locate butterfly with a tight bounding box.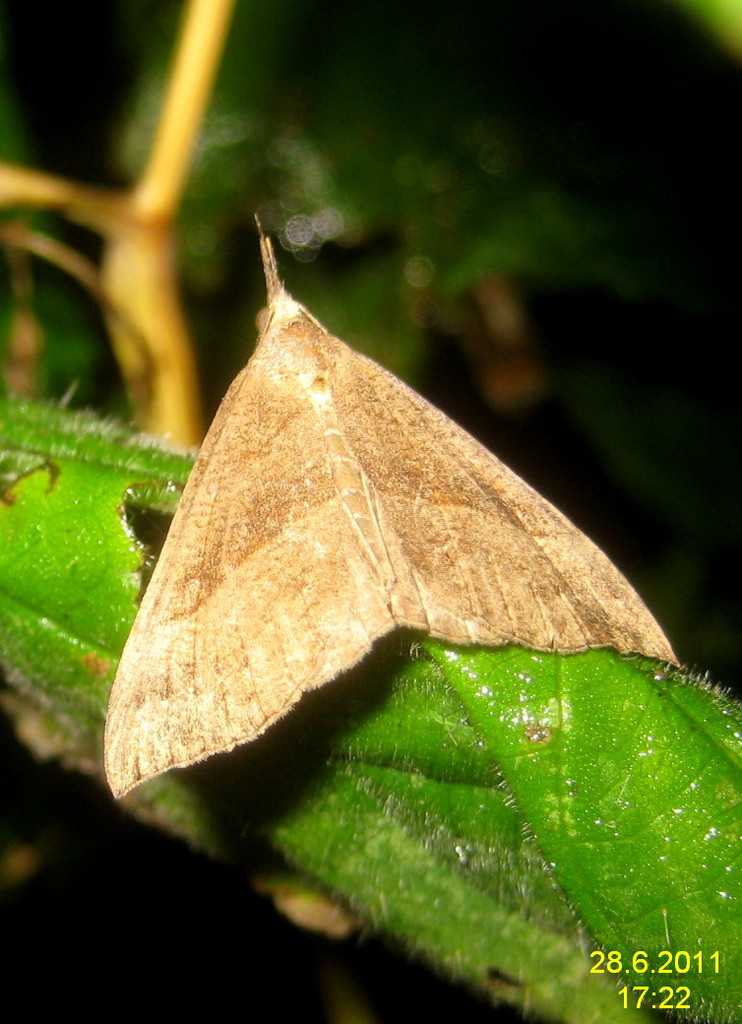
bbox=(99, 210, 695, 801).
